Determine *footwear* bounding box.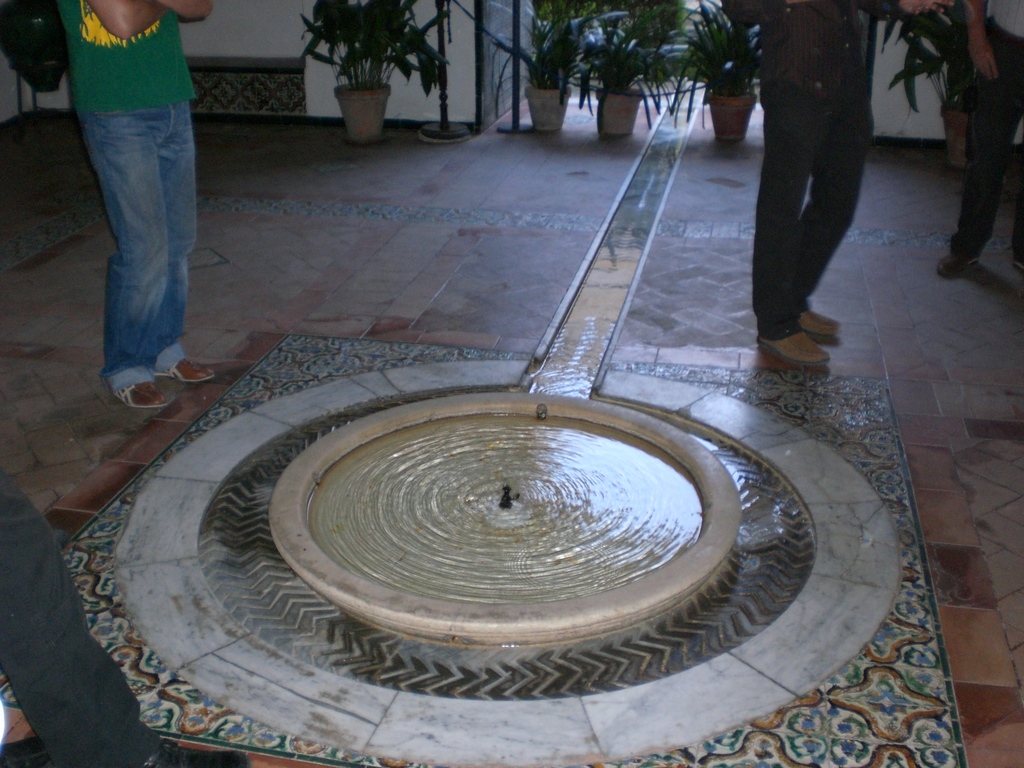
Determined: [759,328,833,365].
